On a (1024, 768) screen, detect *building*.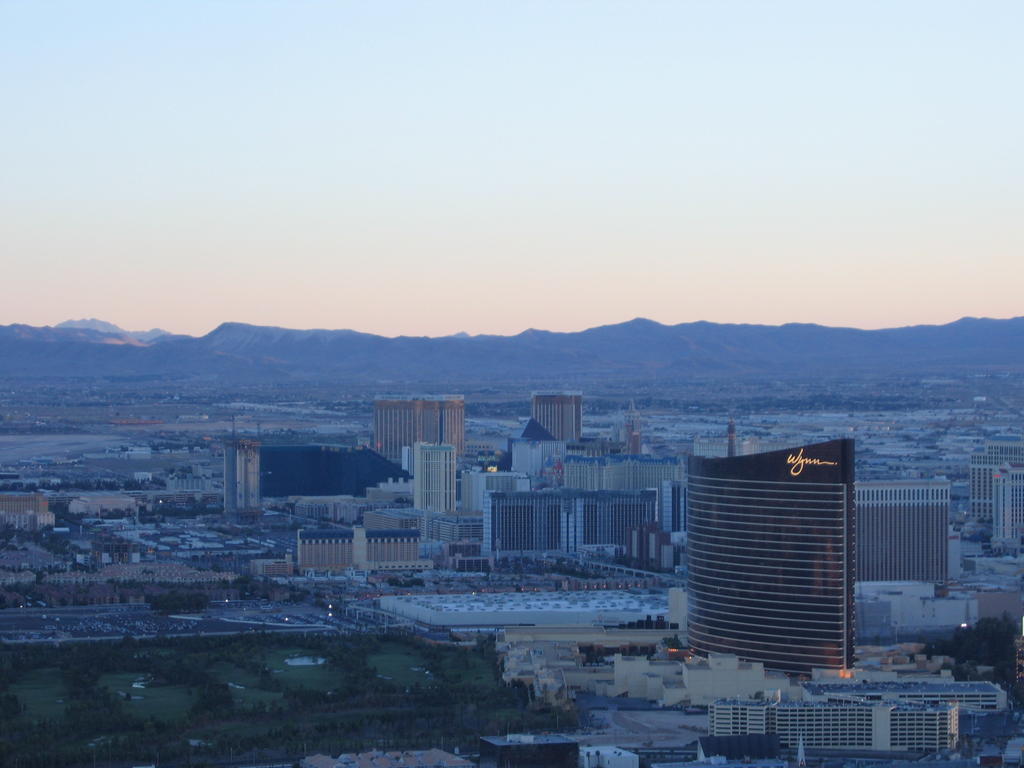
bbox=(412, 443, 458, 512).
